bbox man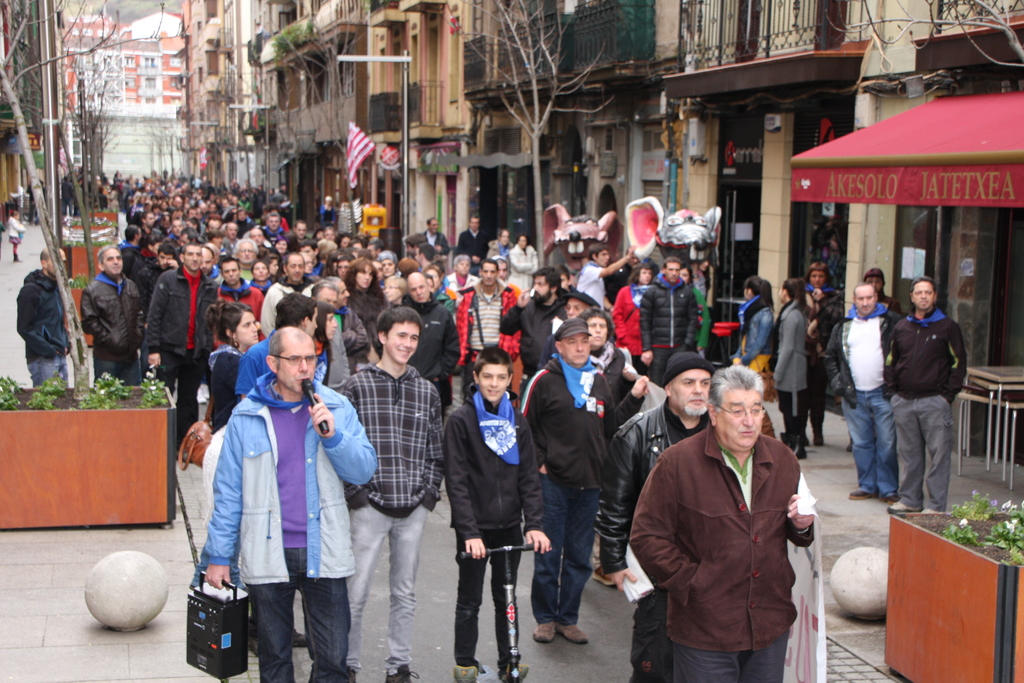
left=824, top=281, right=897, bottom=508
